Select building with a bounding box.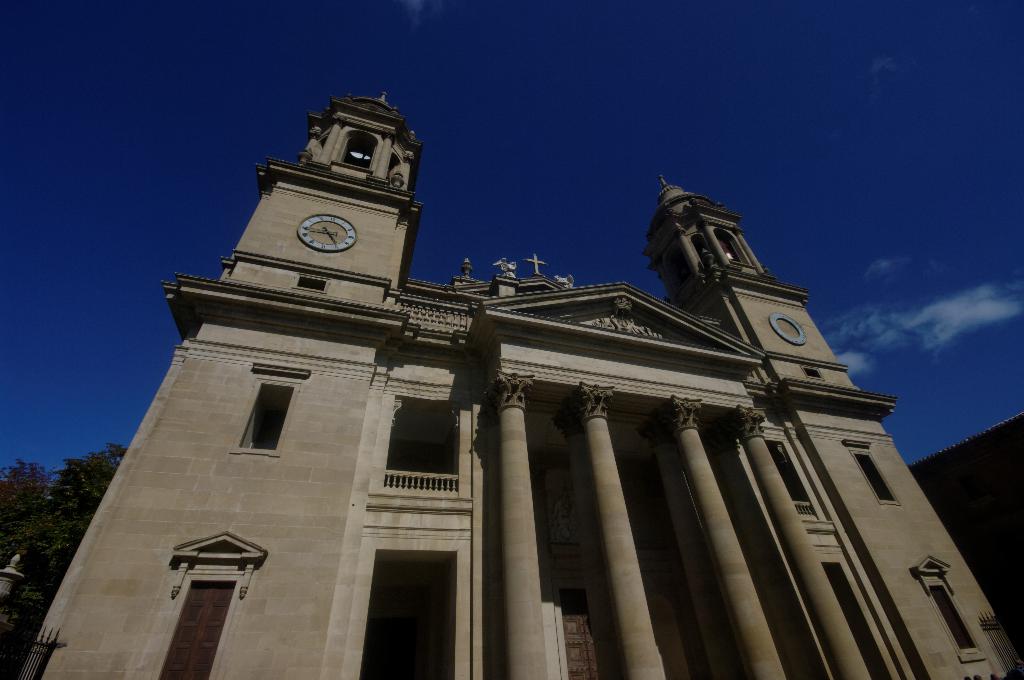
{"x1": 17, "y1": 86, "x2": 1023, "y2": 679}.
